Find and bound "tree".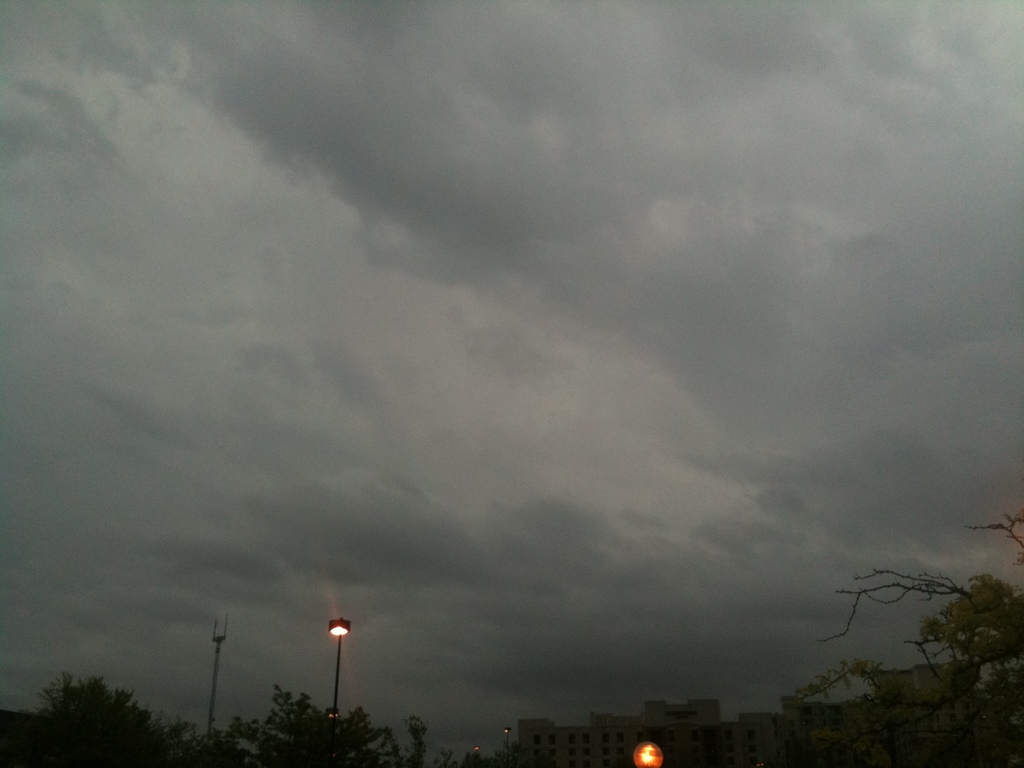
Bound: rect(28, 673, 172, 767).
